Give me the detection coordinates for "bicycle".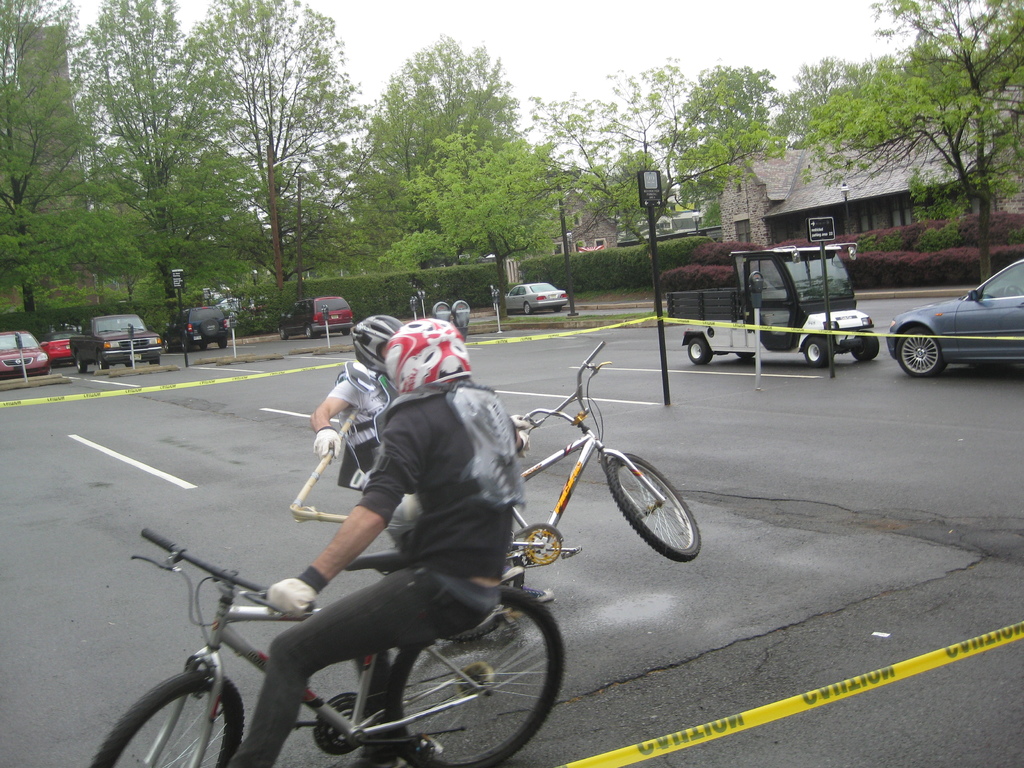
region(394, 344, 707, 642).
